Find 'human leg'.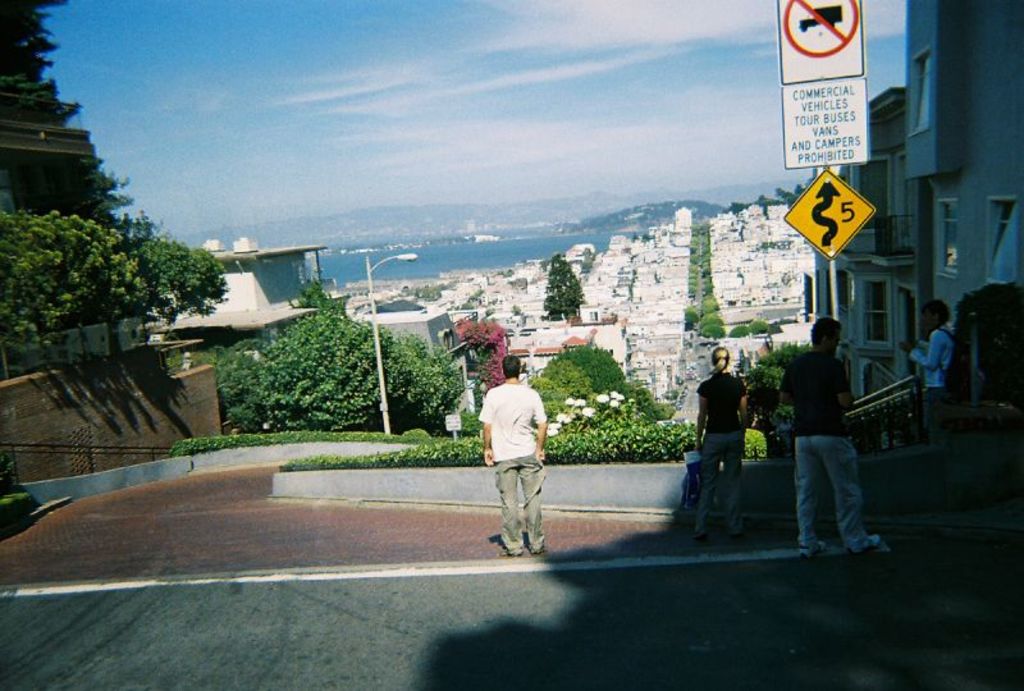
{"x1": 502, "y1": 461, "x2": 517, "y2": 558}.
